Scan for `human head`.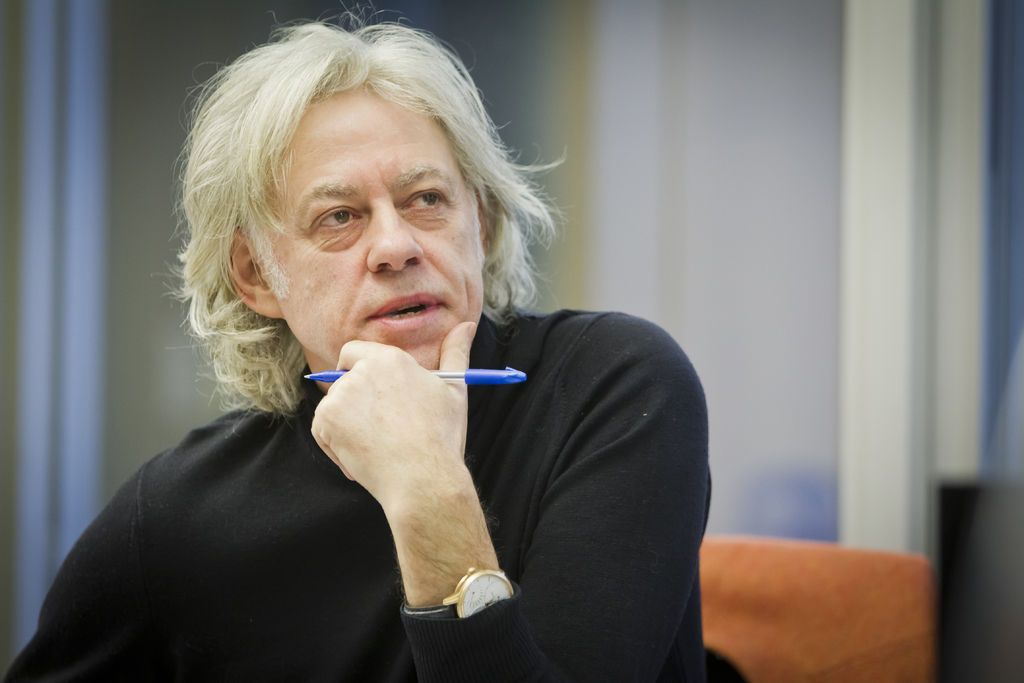
Scan result: Rect(227, 47, 512, 338).
